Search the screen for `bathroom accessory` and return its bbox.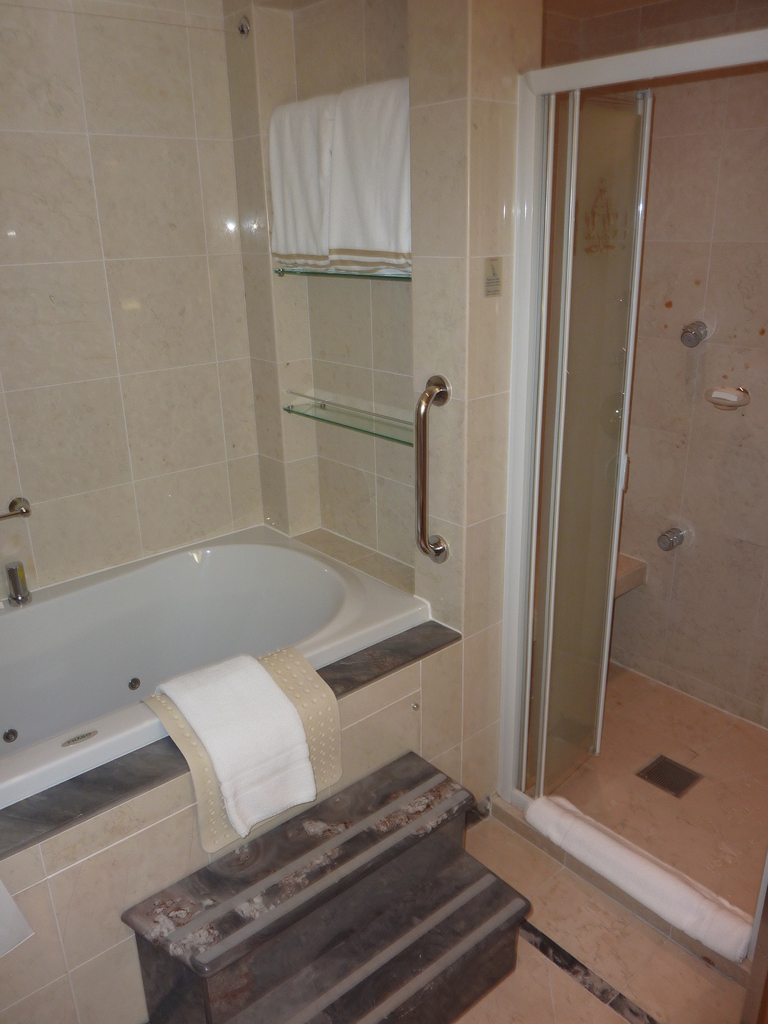
Found: rect(657, 527, 684, 551).
